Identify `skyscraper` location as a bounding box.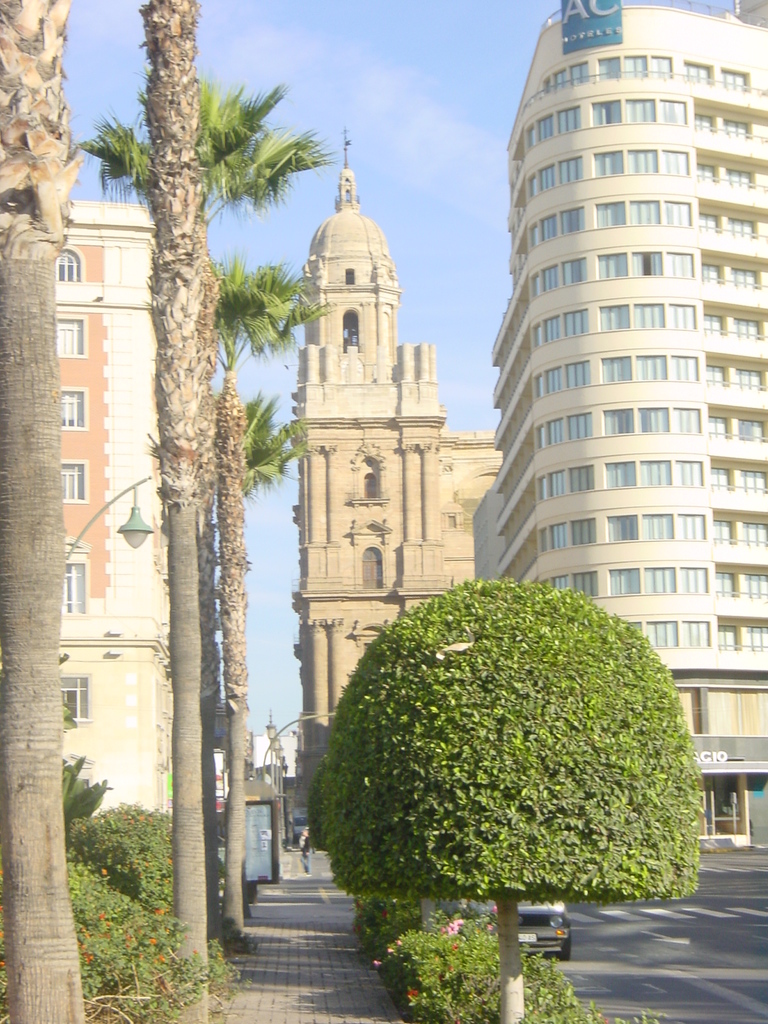
[472, 10, 767, 838].
